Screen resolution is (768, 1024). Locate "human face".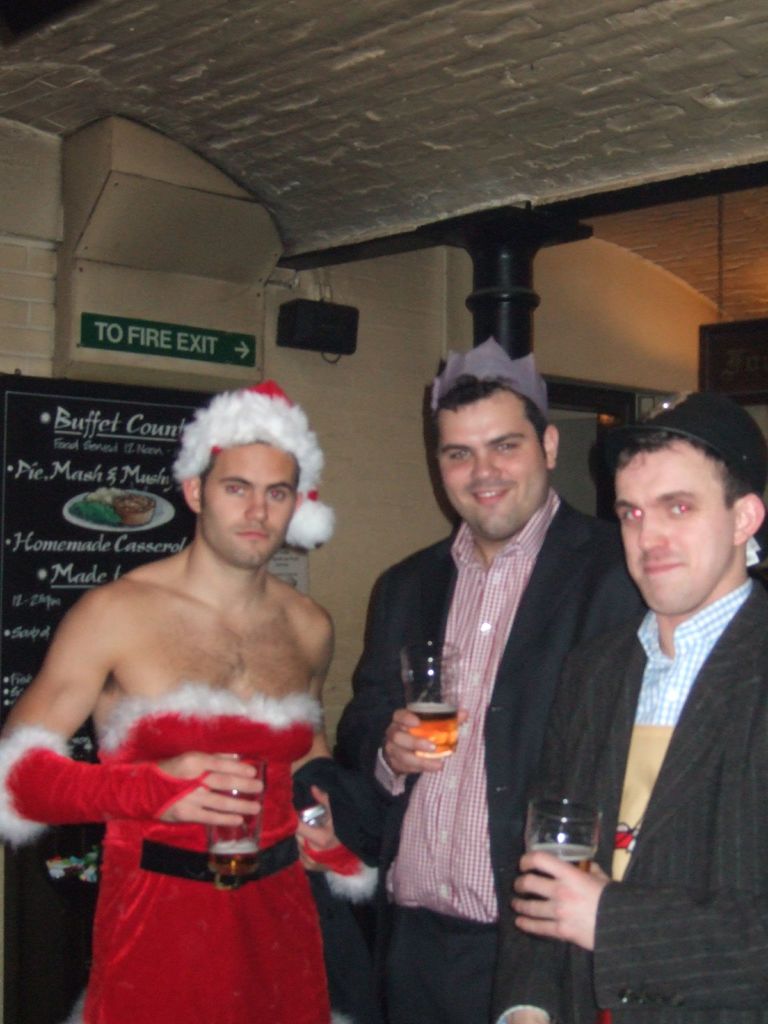
625/442/738/619.
